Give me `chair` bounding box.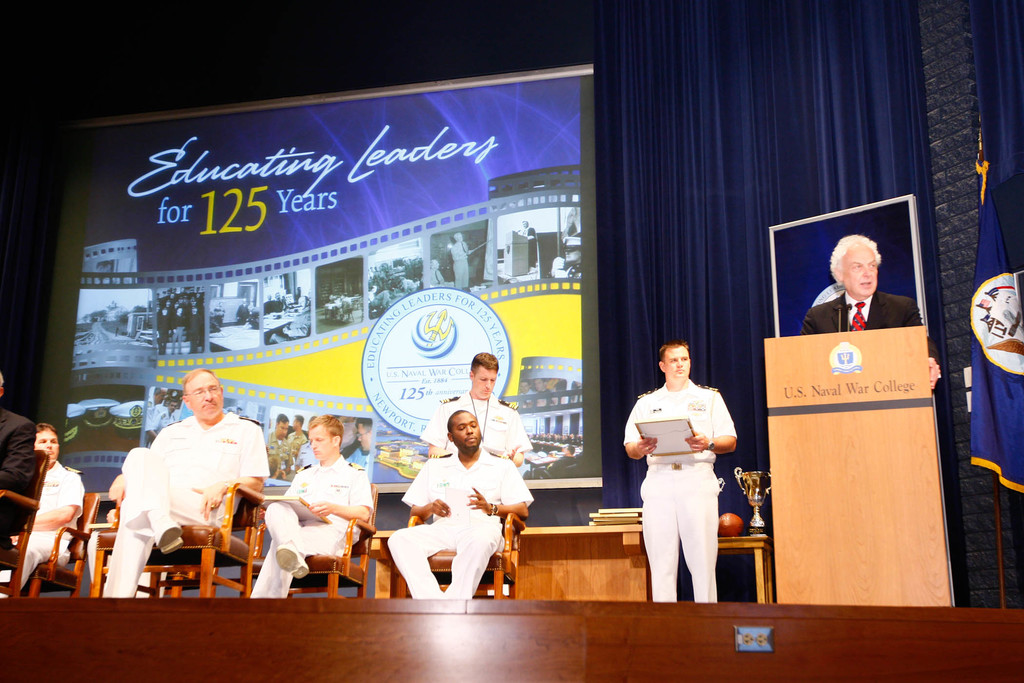
0, 450, 49, 598.
